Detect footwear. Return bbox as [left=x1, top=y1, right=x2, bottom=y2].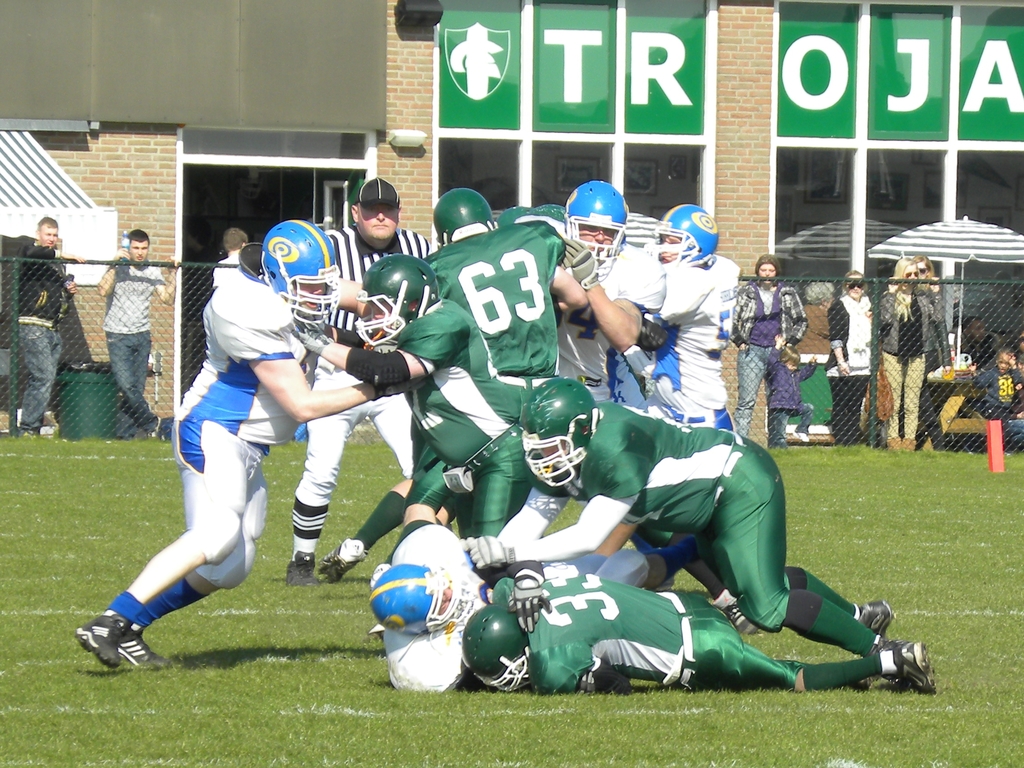
[left=79, top=614, right=127, bottom=671].
